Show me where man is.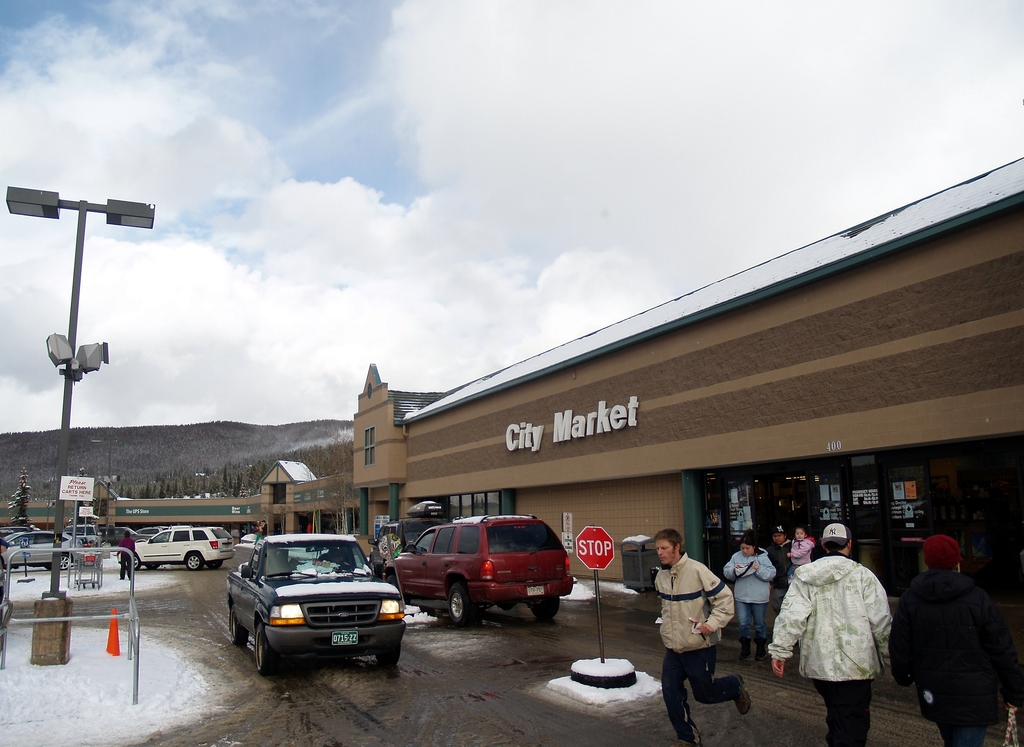
man is at <bbox>662, 519, 763, 744</bbox>.
